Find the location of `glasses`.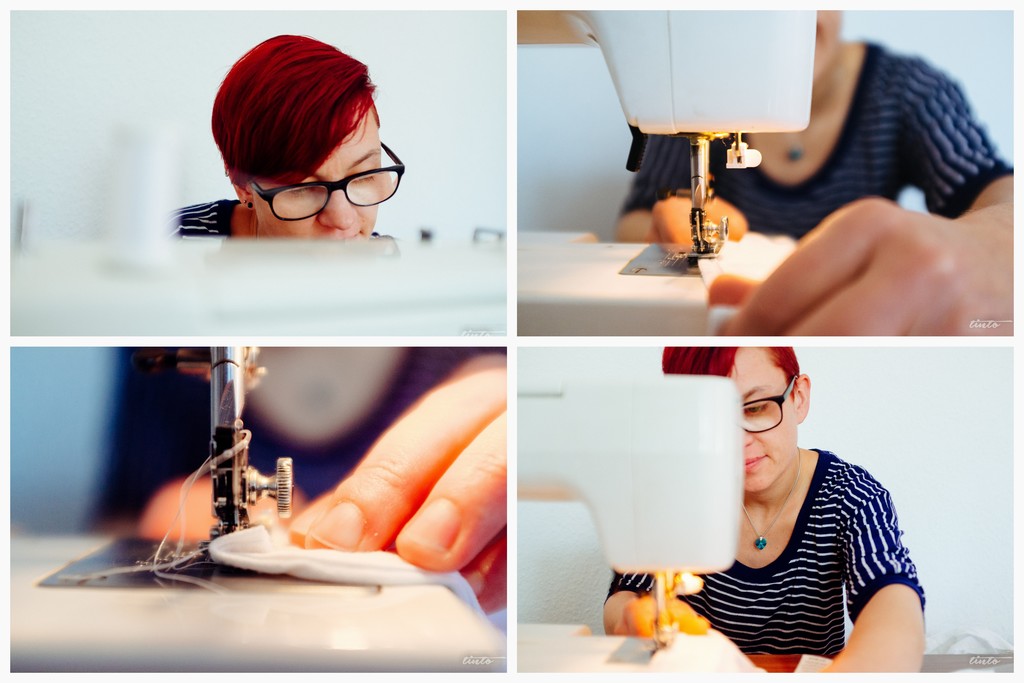
Location: box=[744, 372, 797, 435].
